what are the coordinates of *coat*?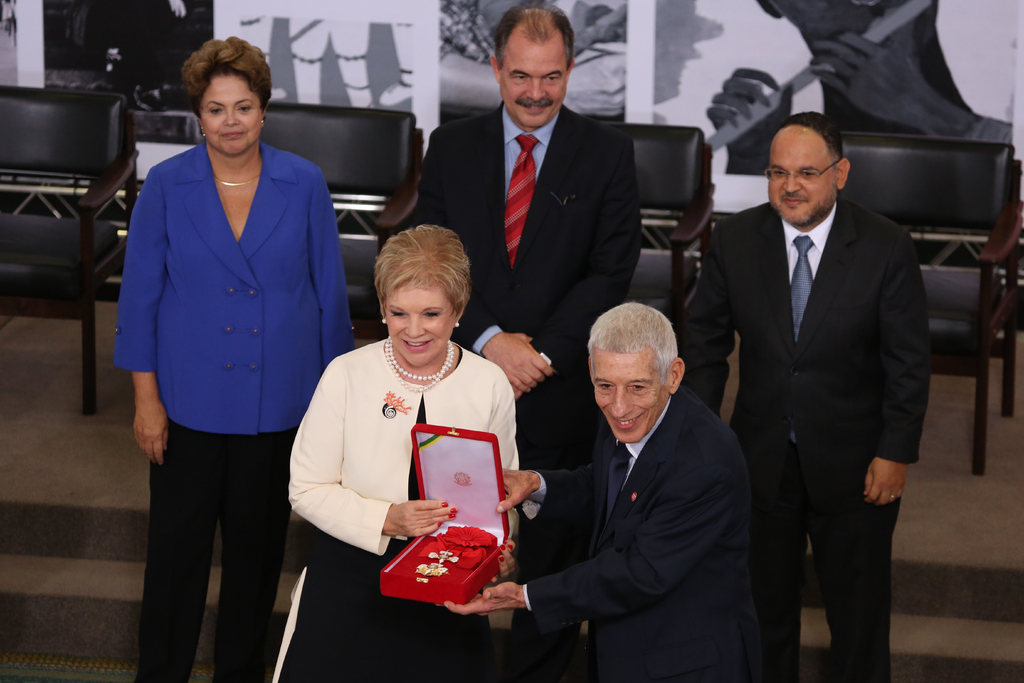
box=[294, 339, 520, 549].
